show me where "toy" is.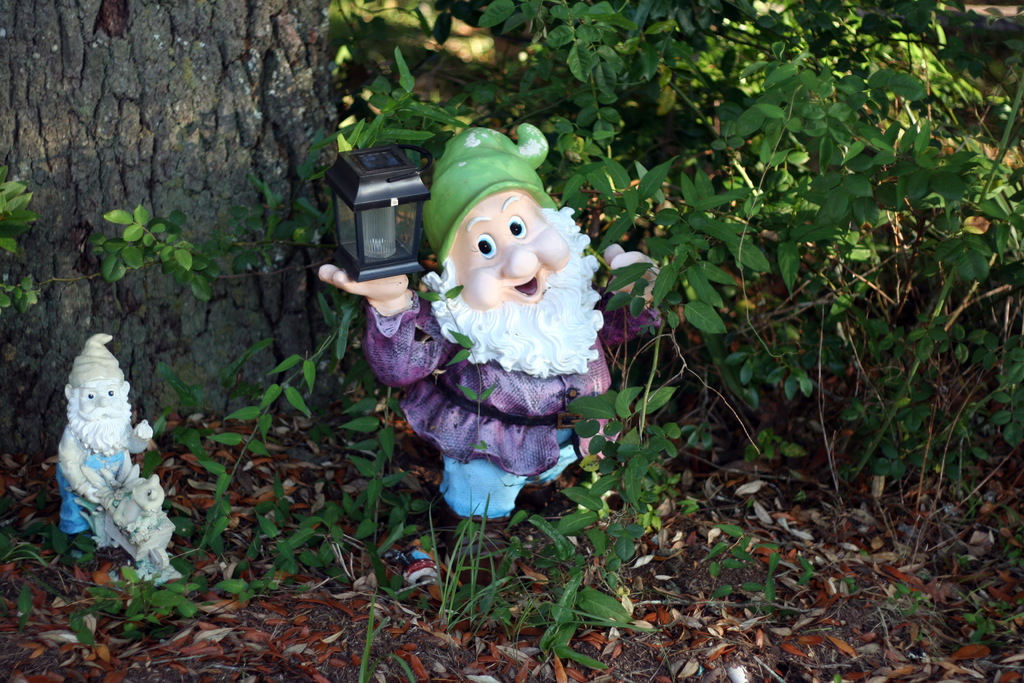
"toy" is at <box>332,132,616,524</box>.
